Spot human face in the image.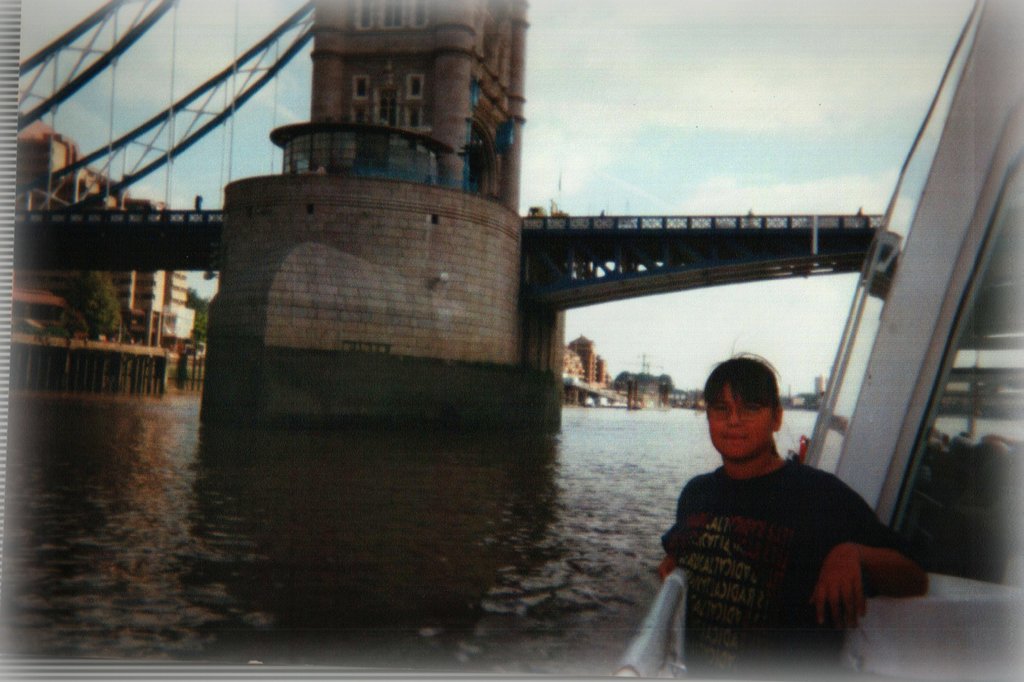
human face found at [708,382,775,458].
